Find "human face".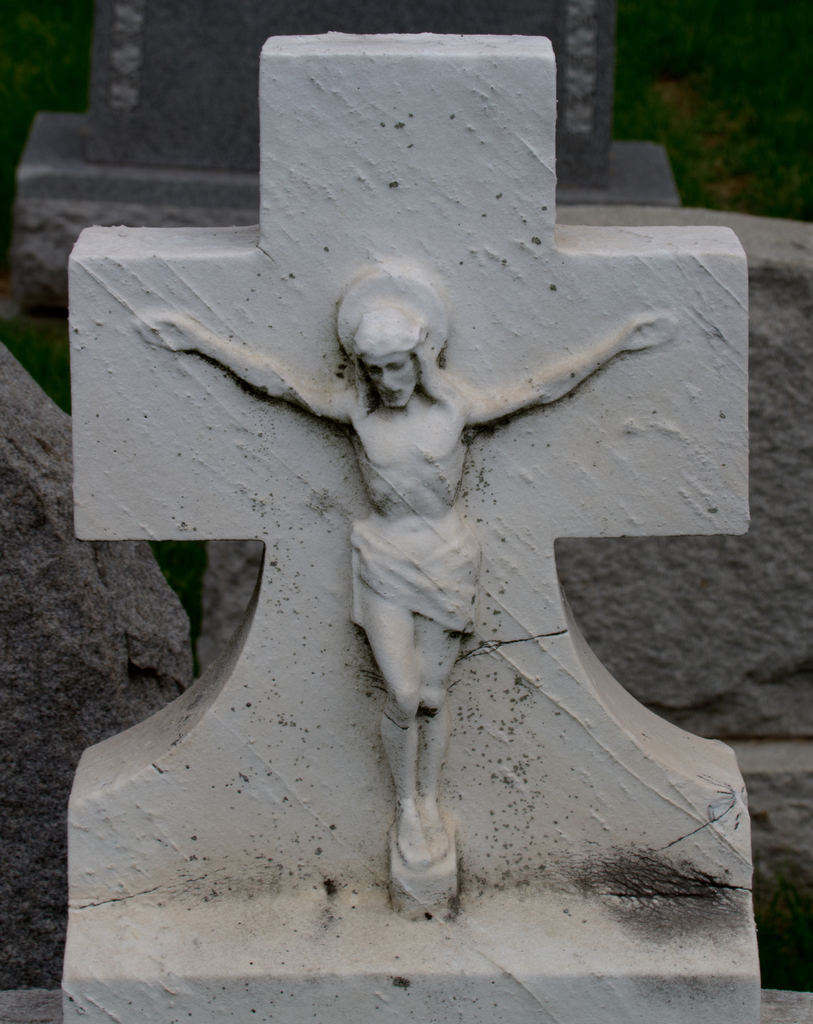
bbox(363, 344, 423, 409).
